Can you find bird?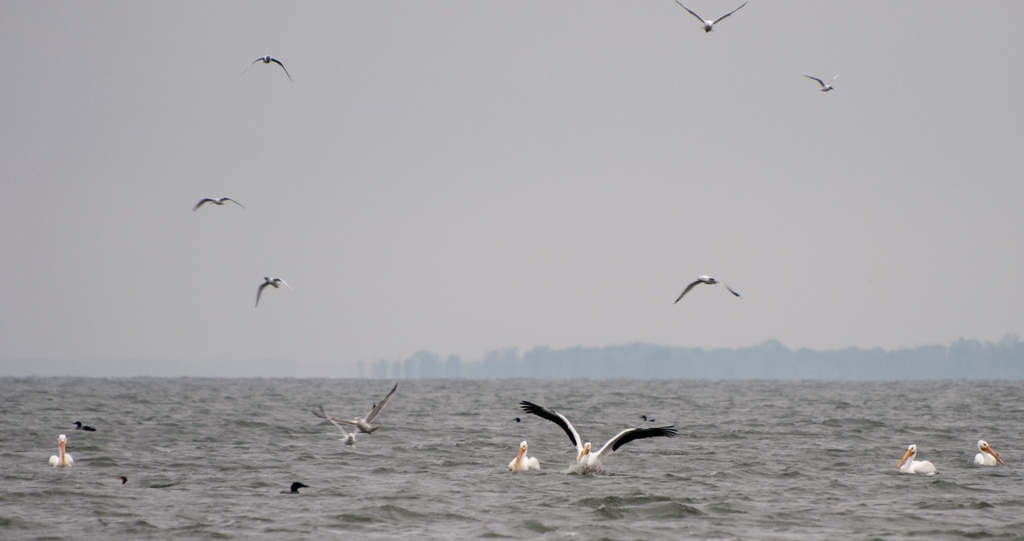
Yes, bounding box: rect(71, 420, 97, 436).
